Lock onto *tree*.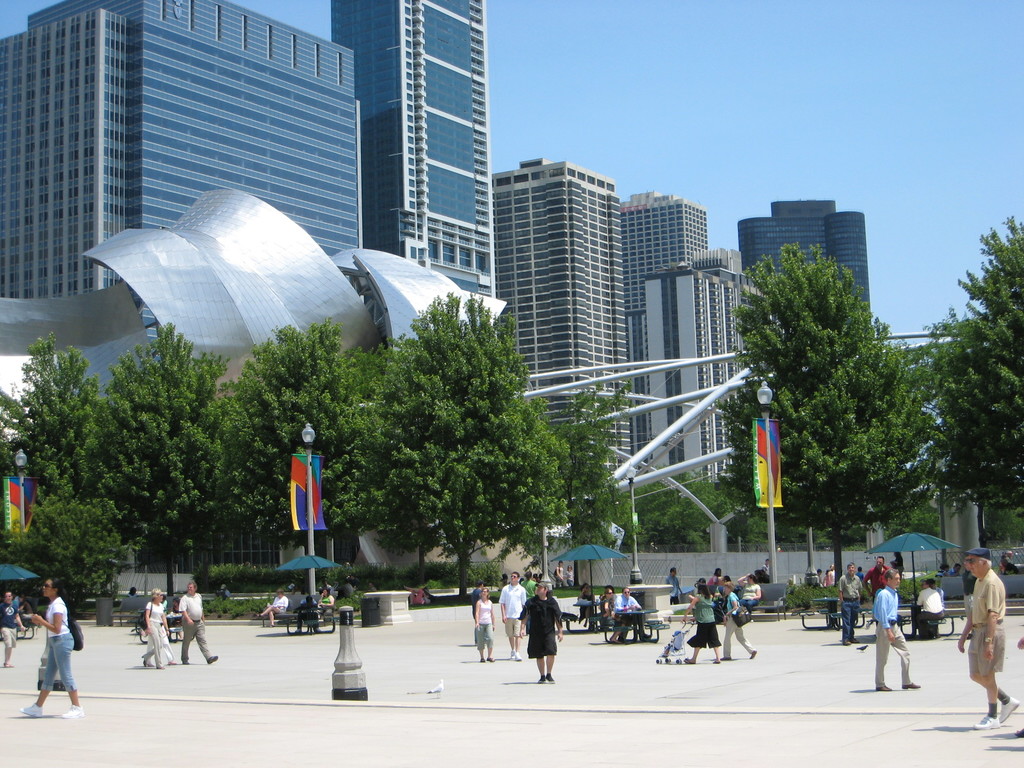
Locked: 719/255/934/596.
